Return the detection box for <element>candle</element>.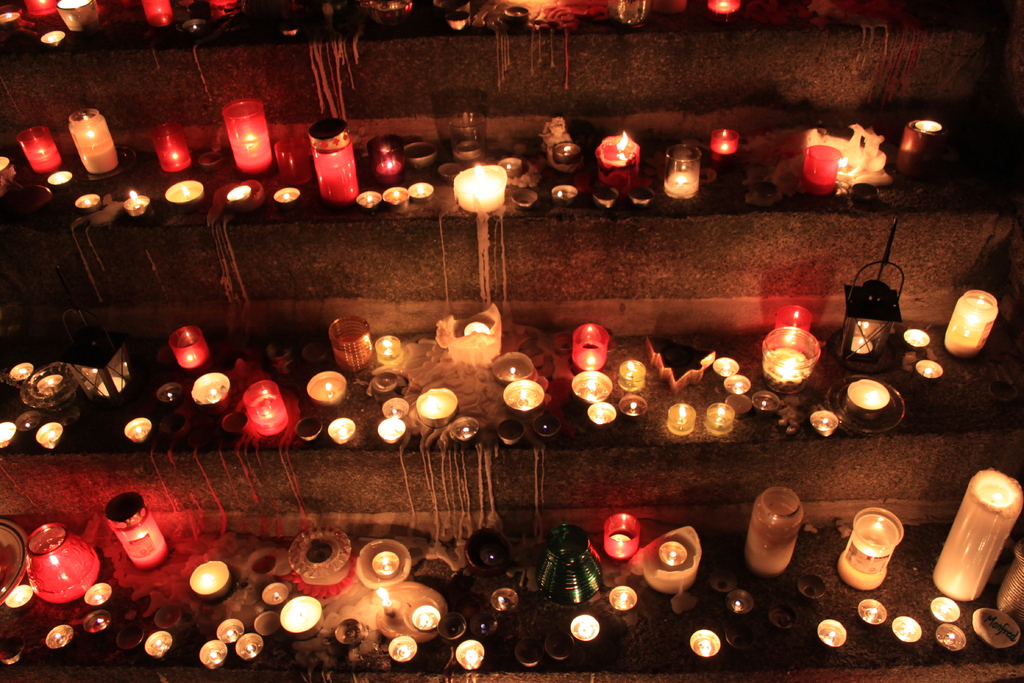
box(726, 589, 754, 613).
